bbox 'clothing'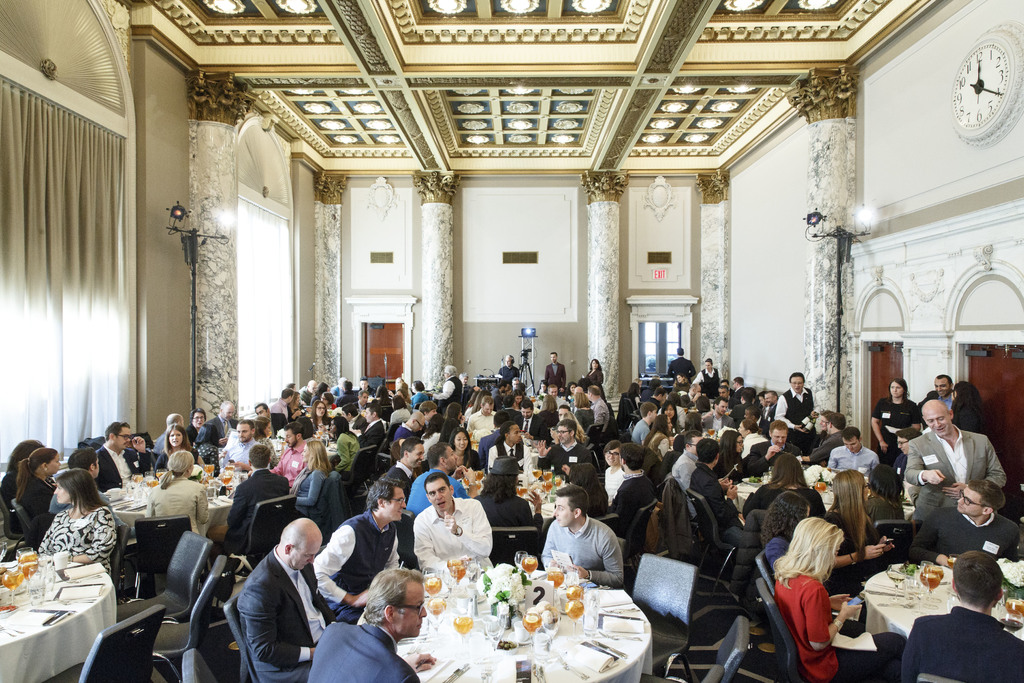
<region>604, 458, 626, 504</region>
